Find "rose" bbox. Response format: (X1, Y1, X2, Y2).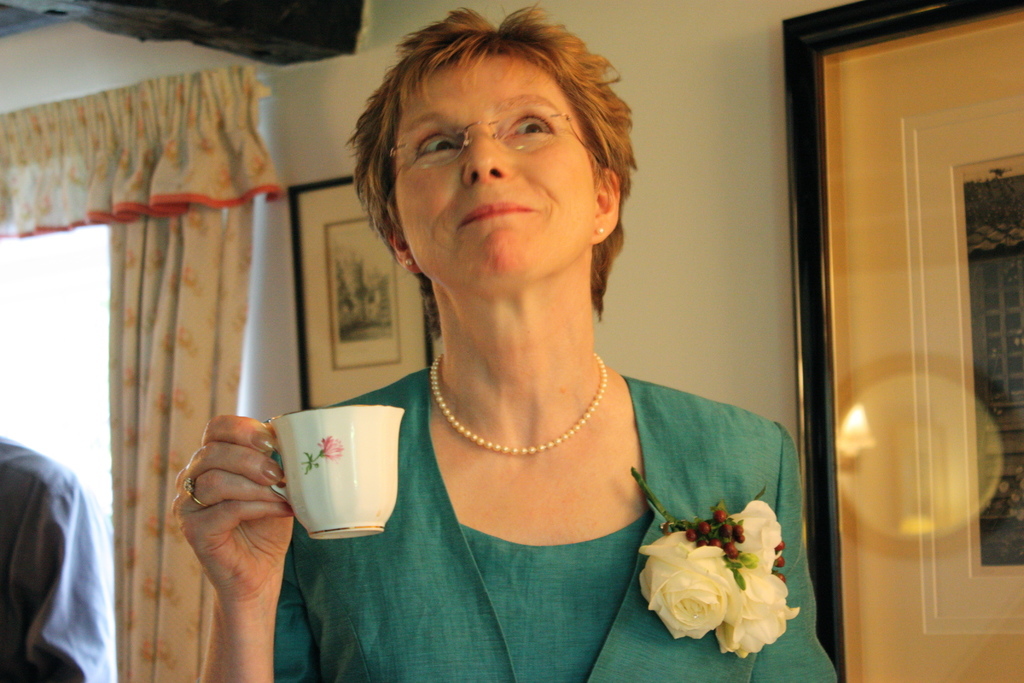
(636, 525, 736, 645).
